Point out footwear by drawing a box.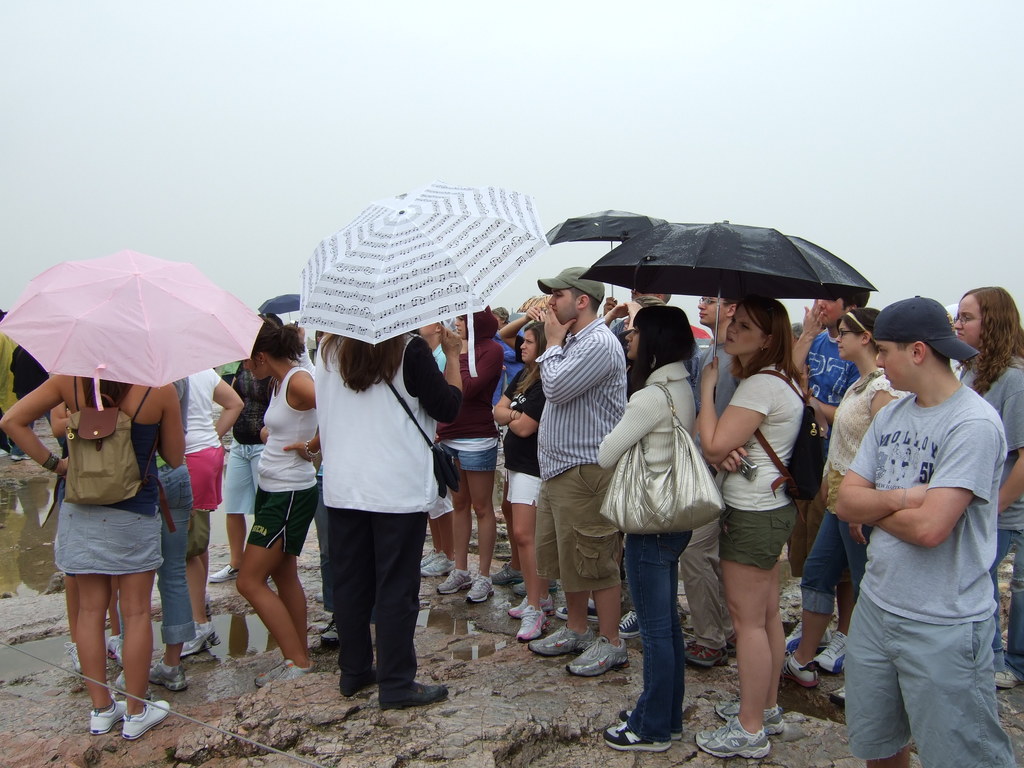
BBox(148, 660, 196, 692).
